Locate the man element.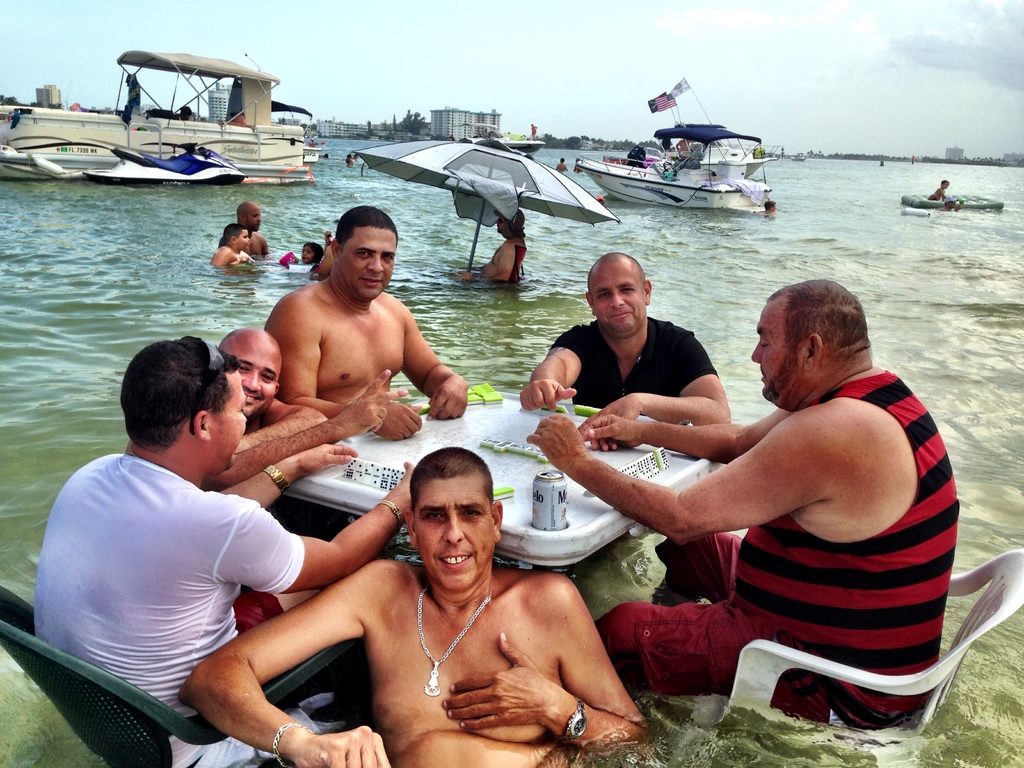
Element bbox: {"left": 529, "top": 275, "right": 958, "bottom": 733}.
